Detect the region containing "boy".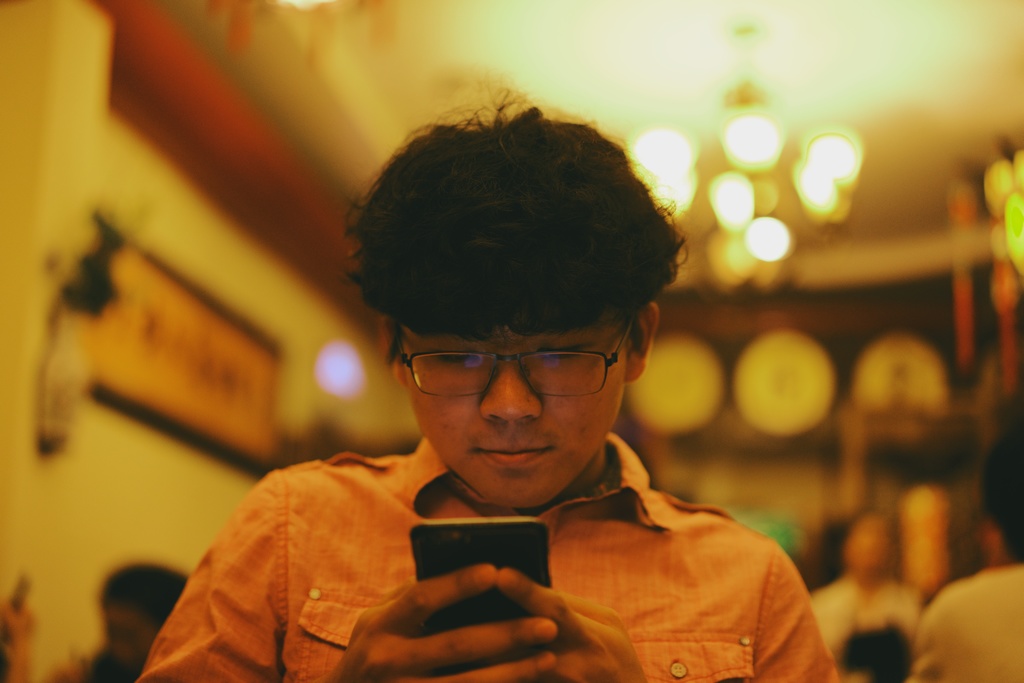
pyautogui.locateOnScreen(180, 74, 805, 675).
